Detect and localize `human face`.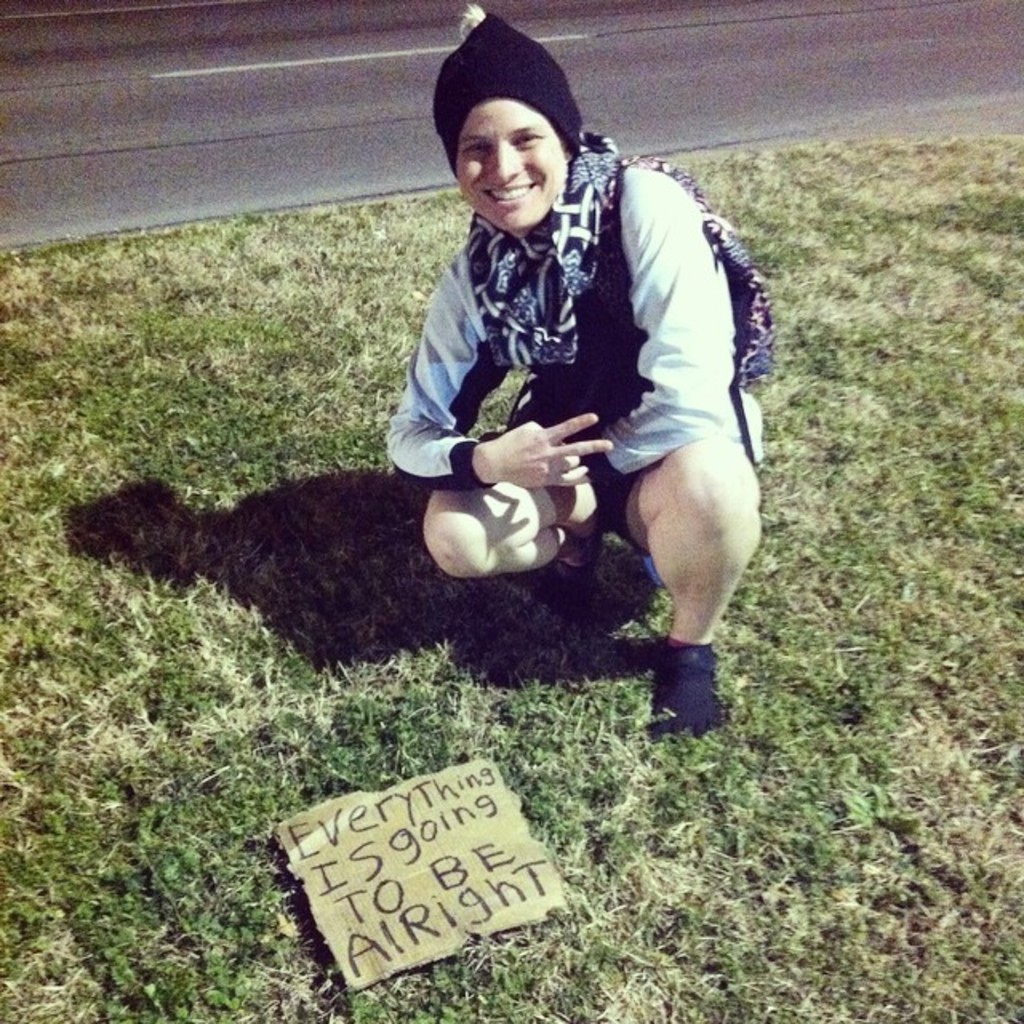
Localized at [458,98,560,234].
